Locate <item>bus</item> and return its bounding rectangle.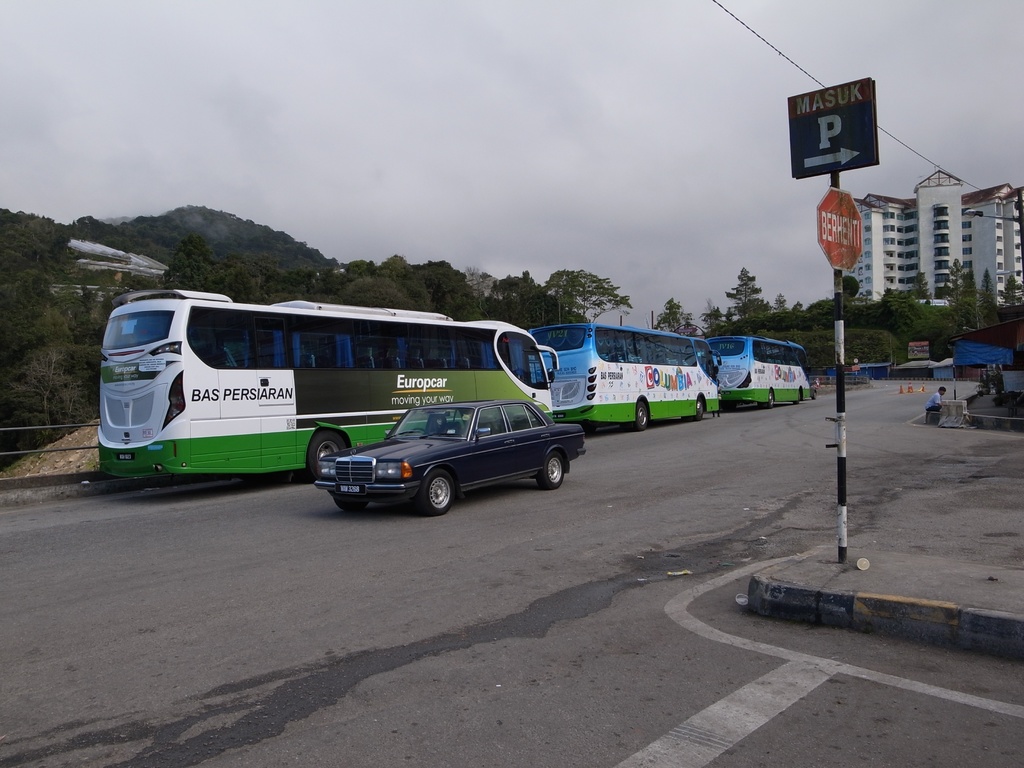
{"x1": 701, "y1": 332, "x2": 812, "y2": 412}.
